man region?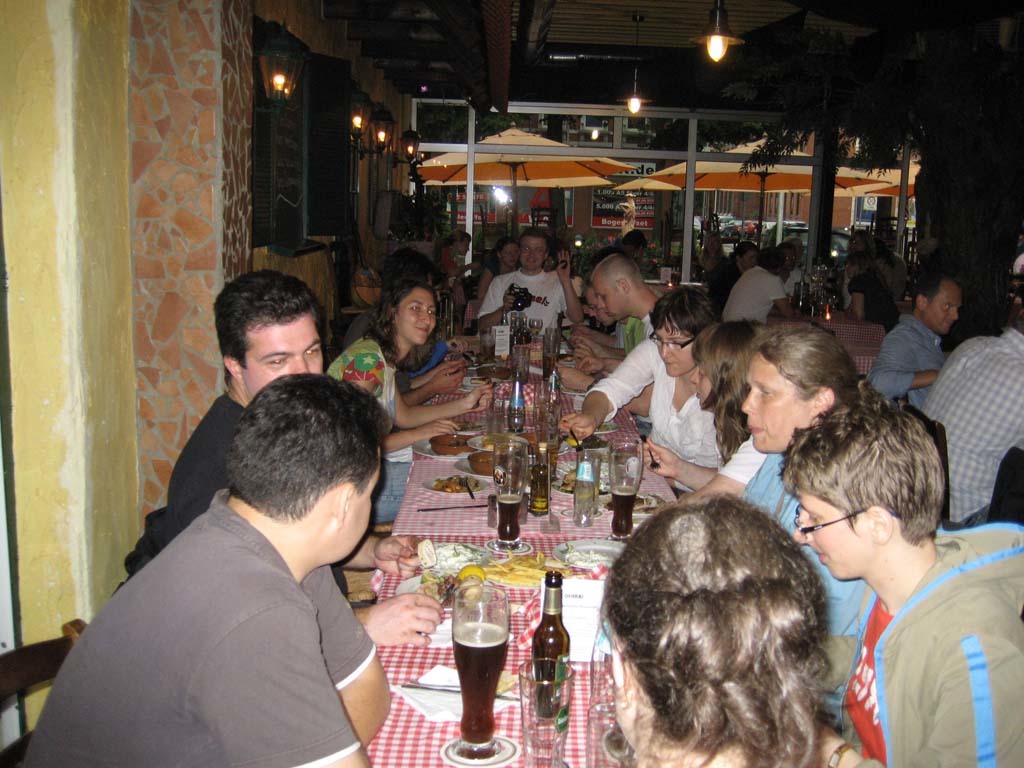
bbox=(862, 271, 968, 411)
